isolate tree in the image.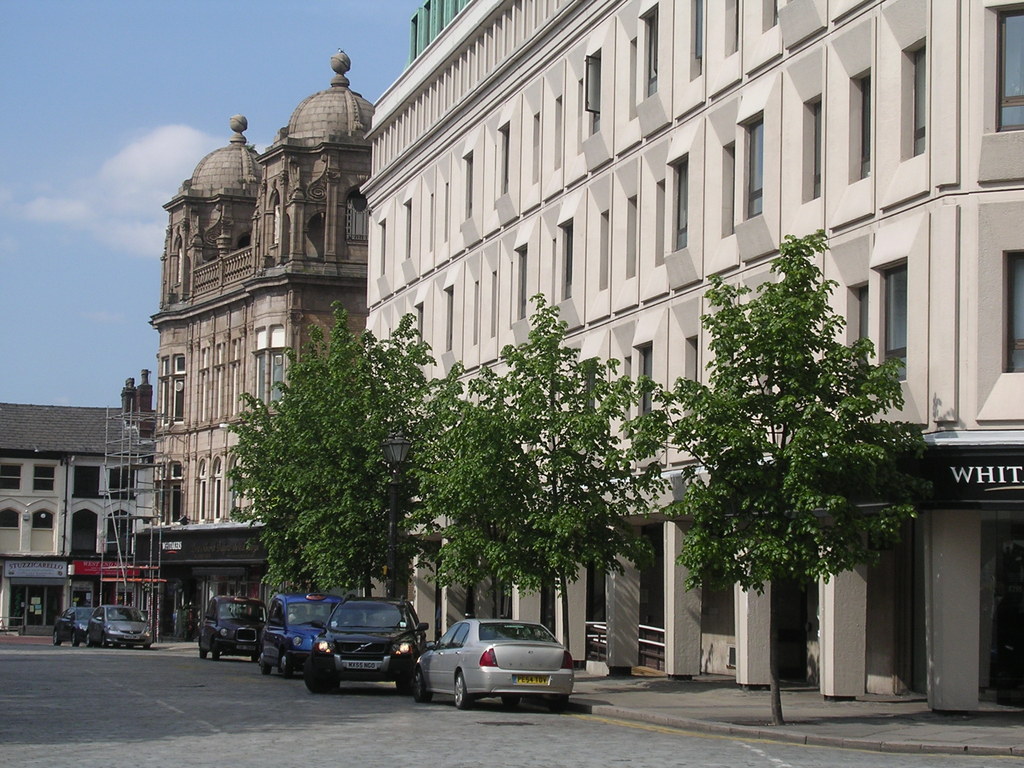
Isolated region: 225:301:438:596.
